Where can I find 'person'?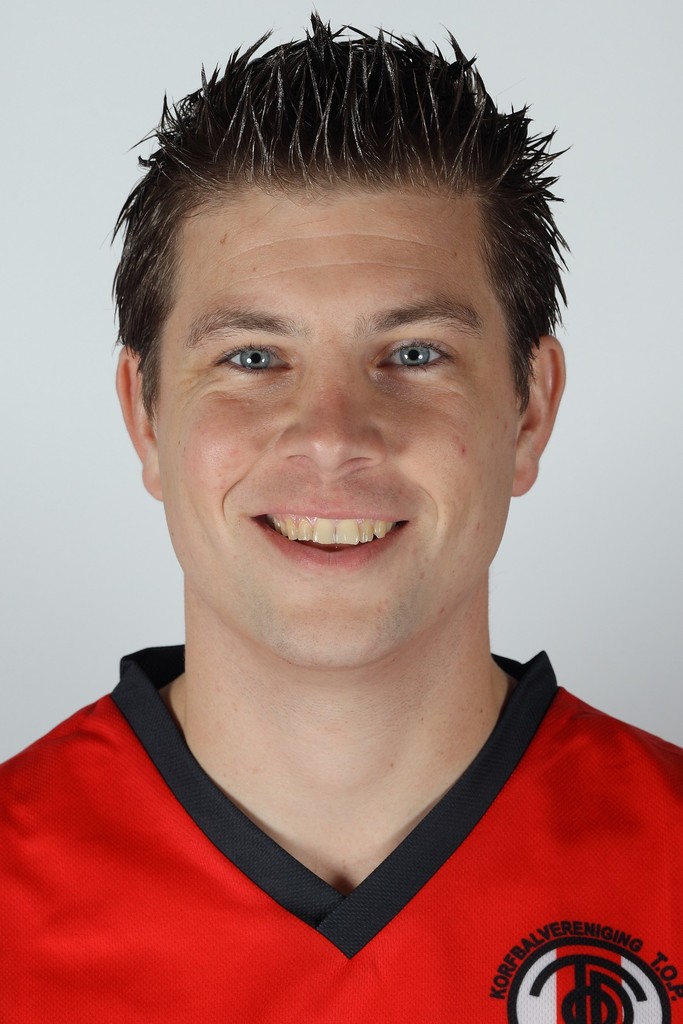
You can find it at bbox(5, 3, 664, 1000).
